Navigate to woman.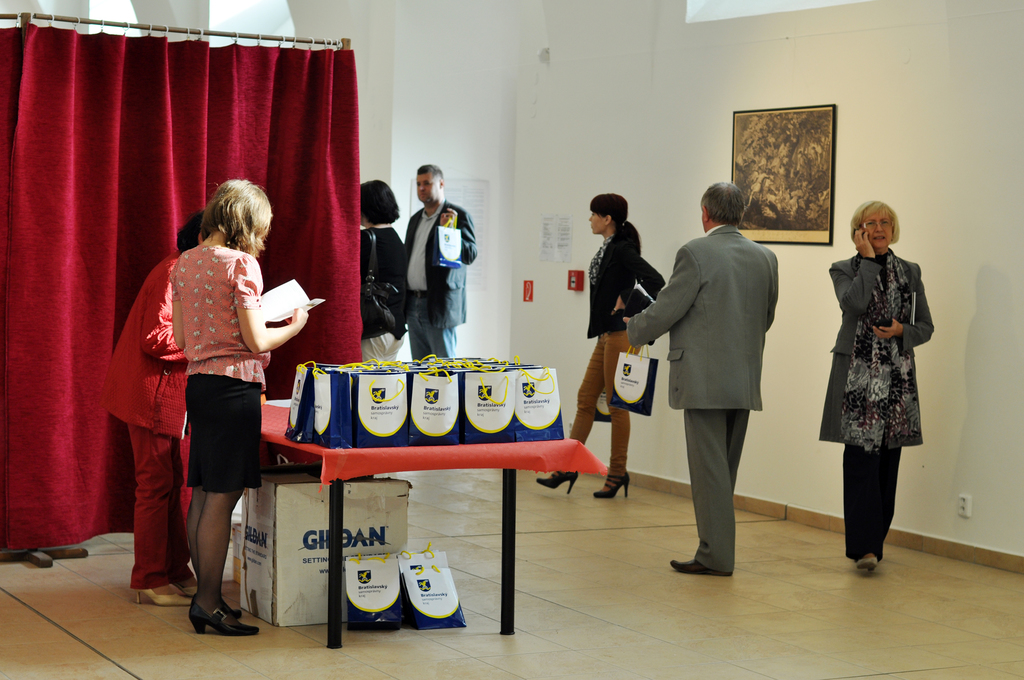
Navigation target: Rect(168, 175, 308, 639).
